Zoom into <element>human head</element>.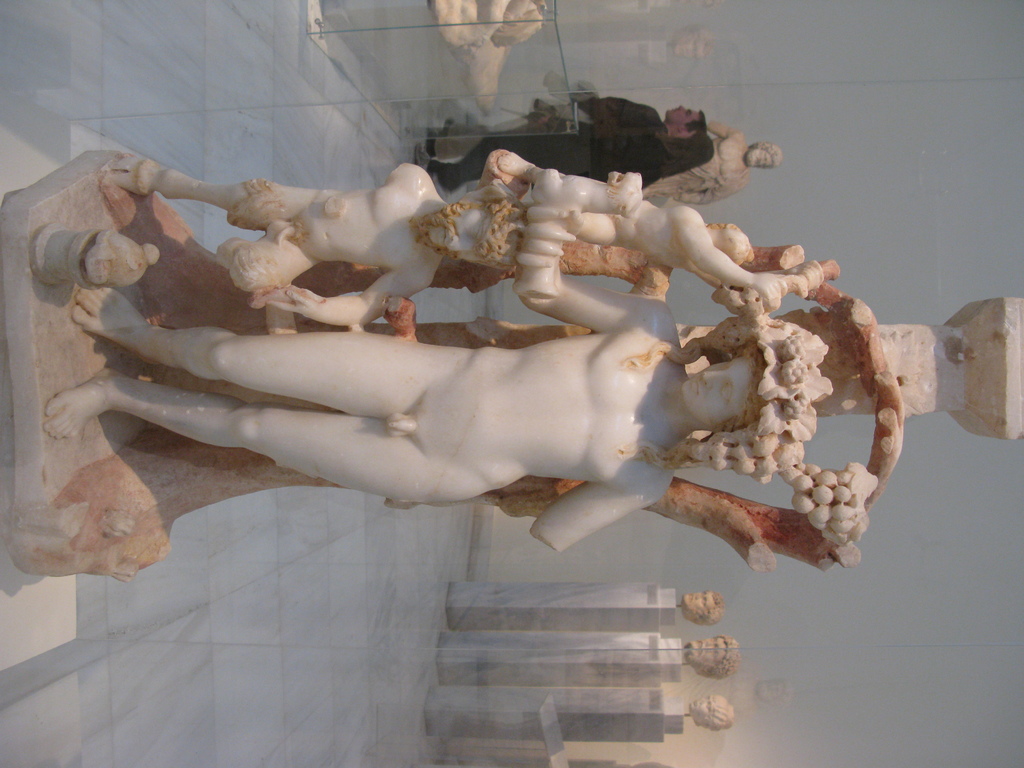
Zoom target: 668,109,703,129.
